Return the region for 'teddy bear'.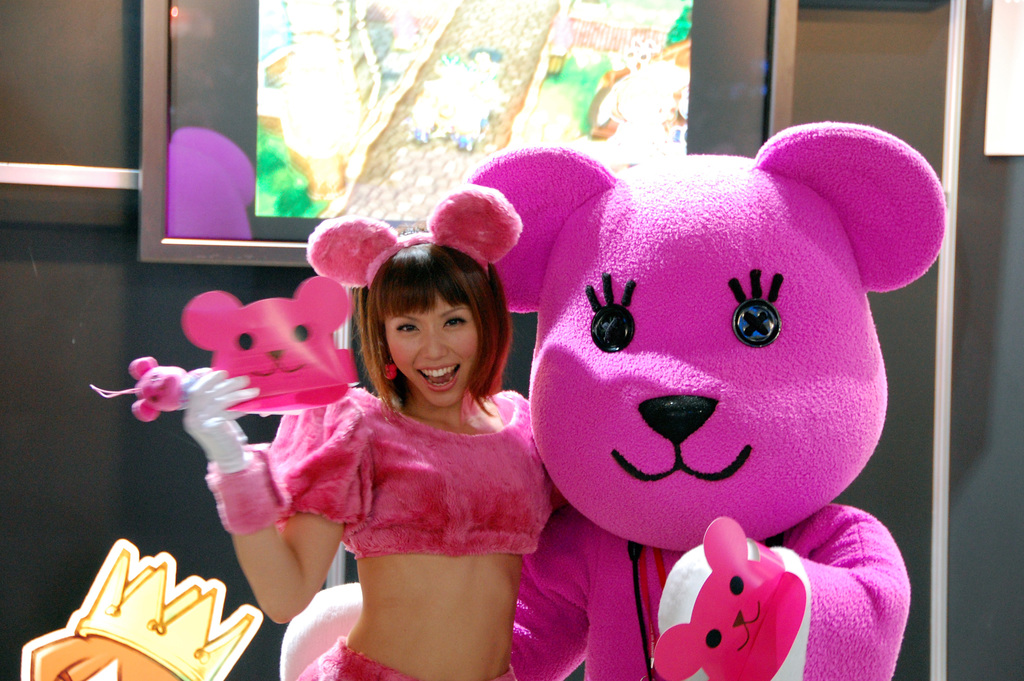
89:353:186:424.
